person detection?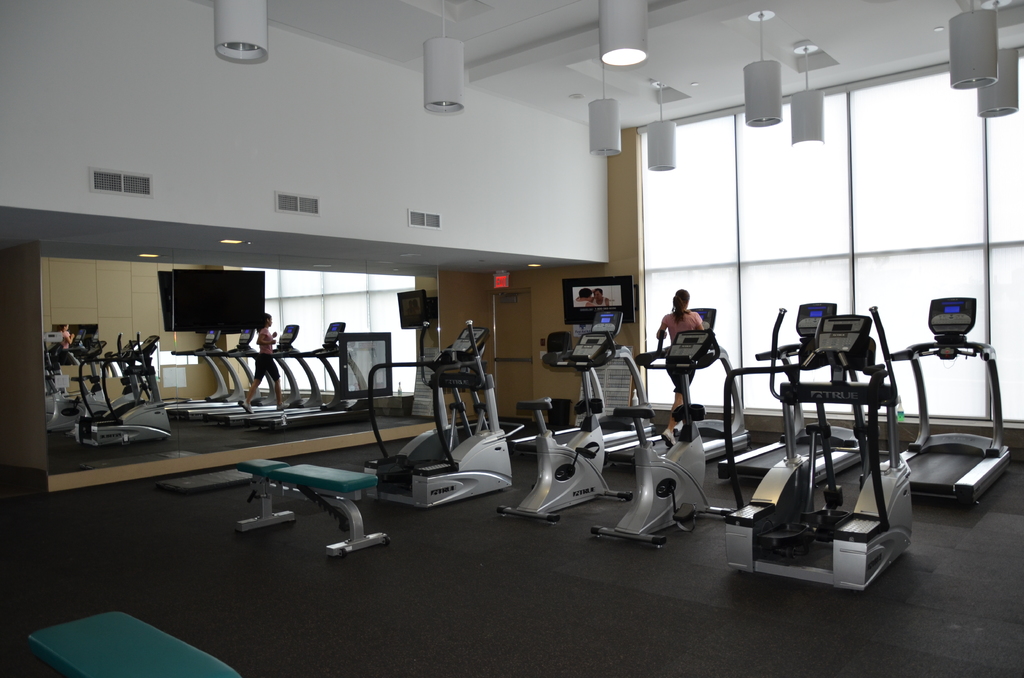
box=[573, 287, 595, 311]
